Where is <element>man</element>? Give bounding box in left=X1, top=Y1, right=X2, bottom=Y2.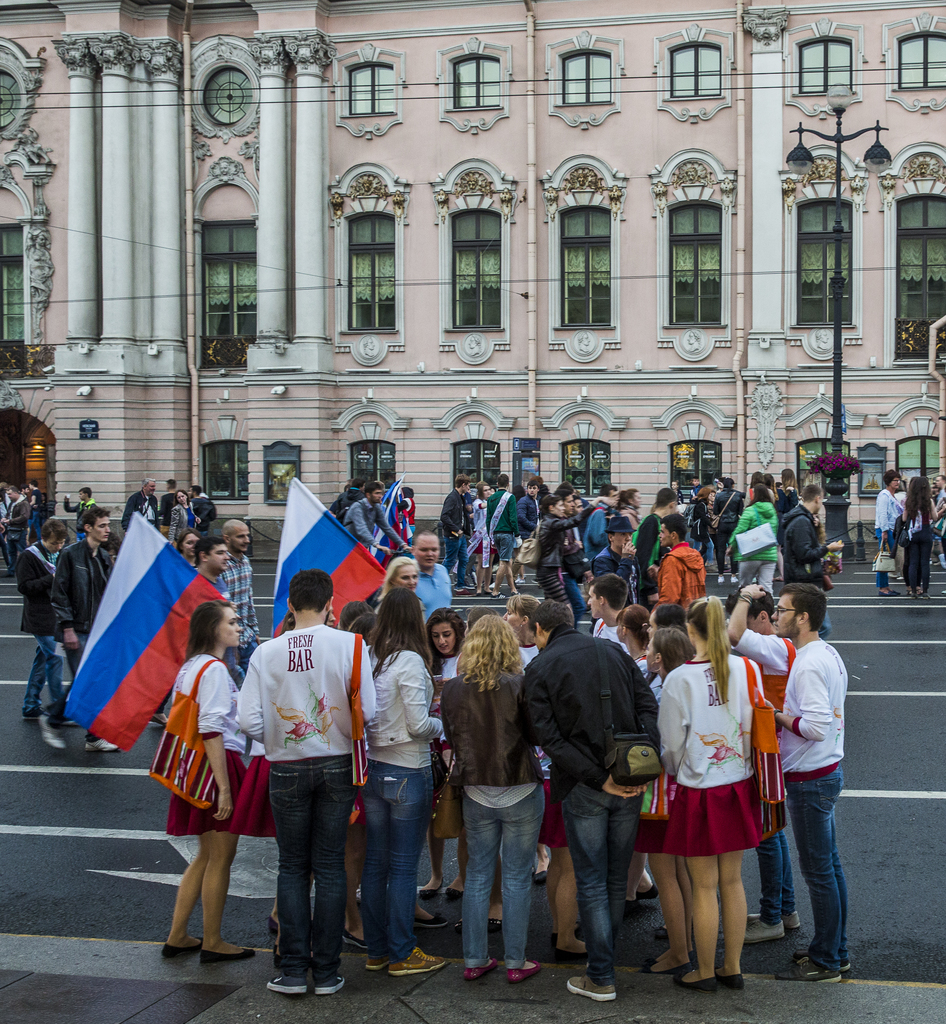
left=118, top=477, right=158, bottom=522.
